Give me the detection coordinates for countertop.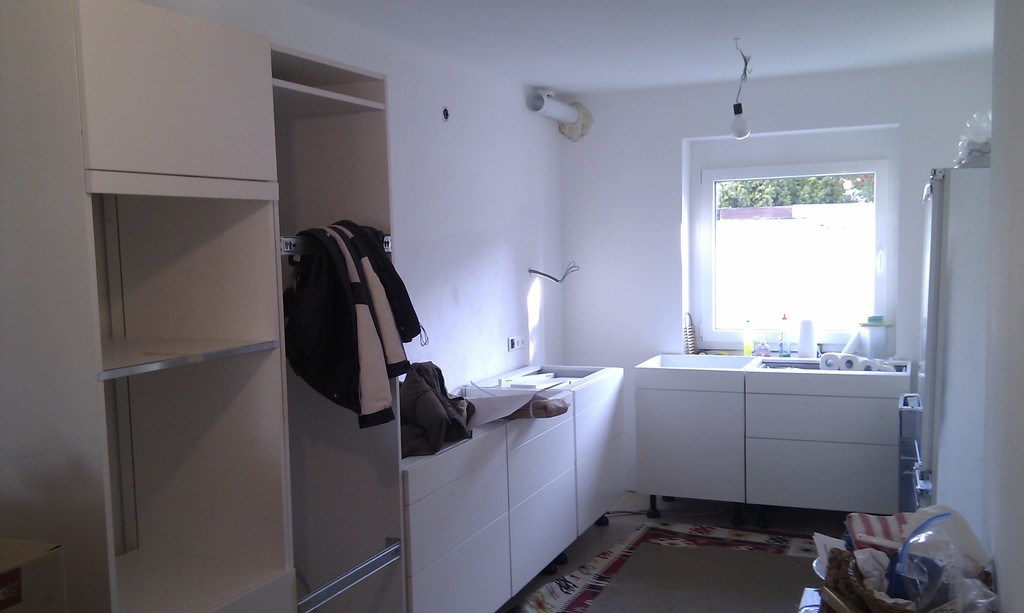
pyautogui.locateOnScreen(632, 343, 911, 520).
